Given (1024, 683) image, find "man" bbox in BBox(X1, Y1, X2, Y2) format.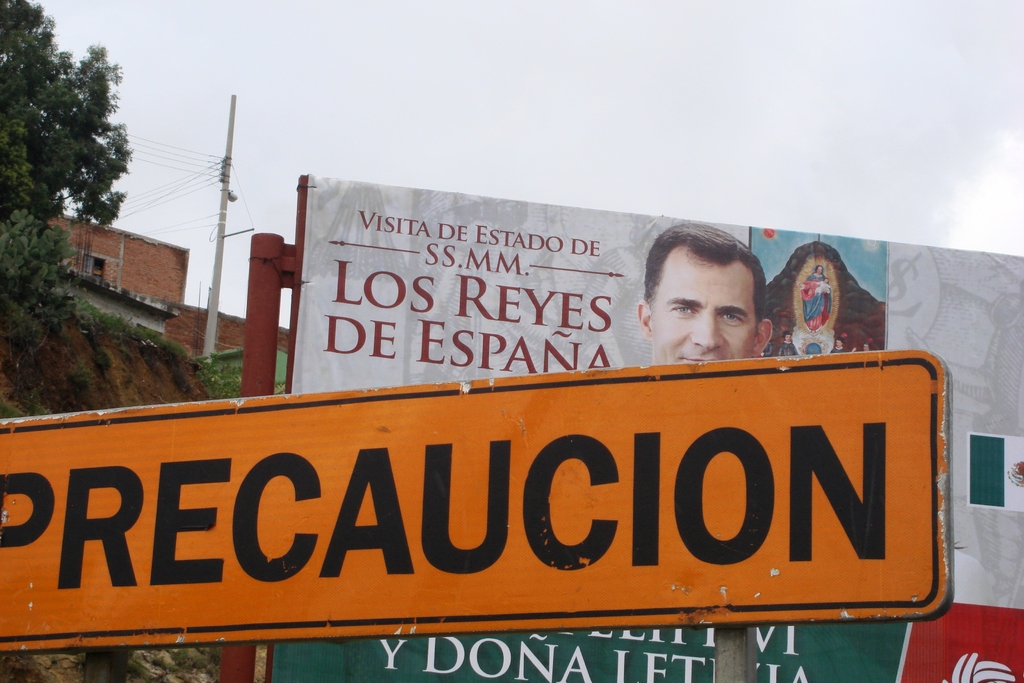
BBox(634, 220, 771, 365).
